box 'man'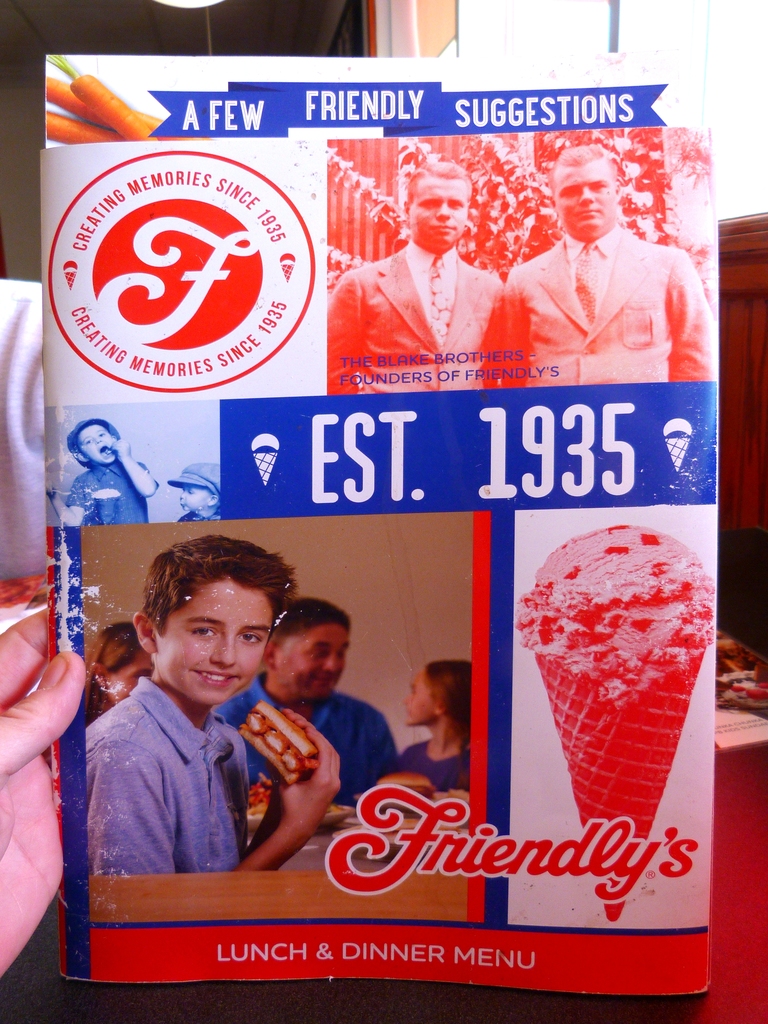
[501,166,696,370]
